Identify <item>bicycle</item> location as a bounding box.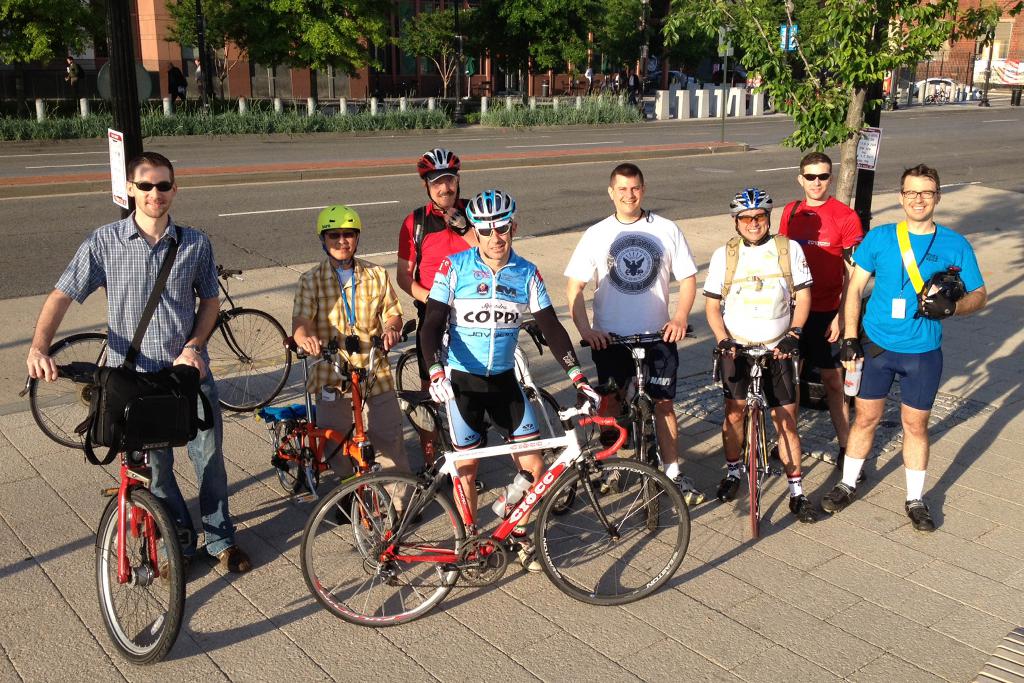
(717, 342, 804, 534).
